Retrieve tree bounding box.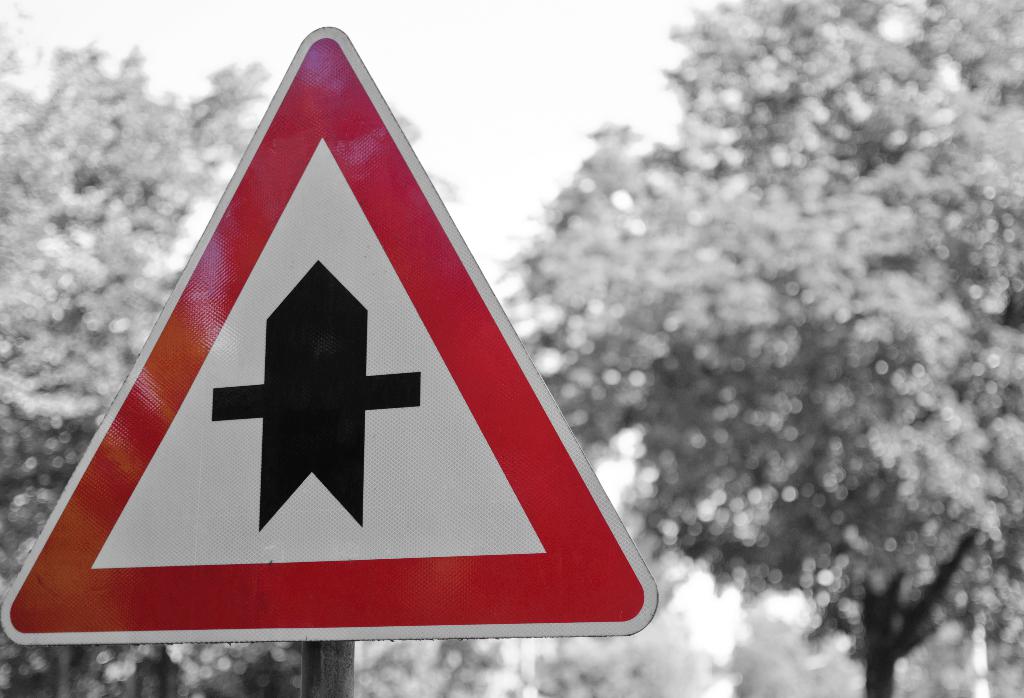
Bounding box: box(494, 101, 1023, 697).
